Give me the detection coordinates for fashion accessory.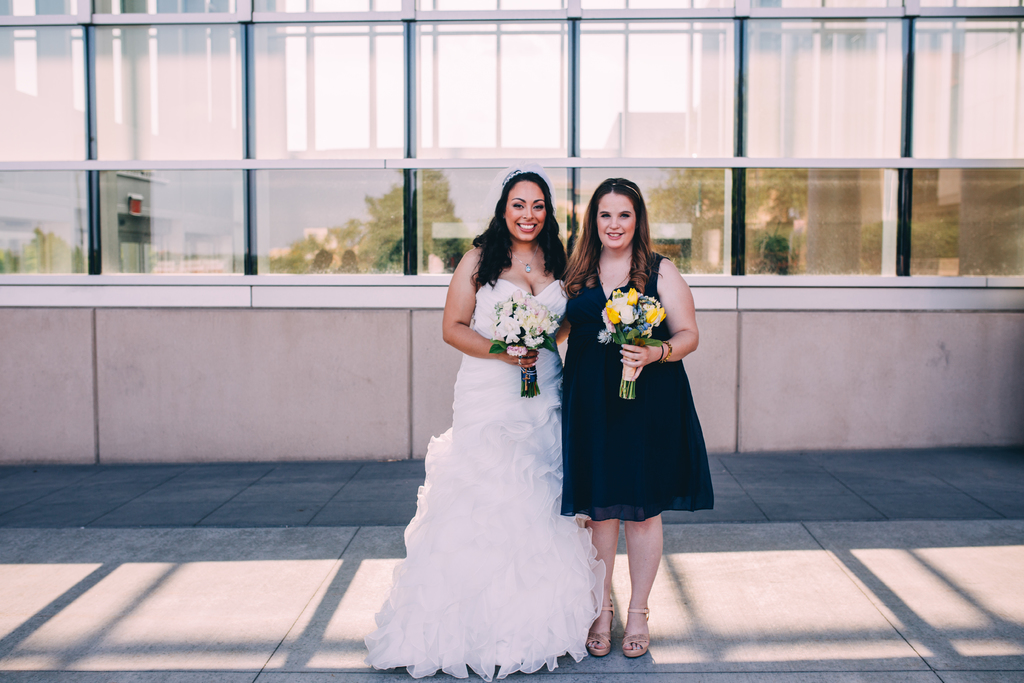
detection(664, 339, 675, 360).
